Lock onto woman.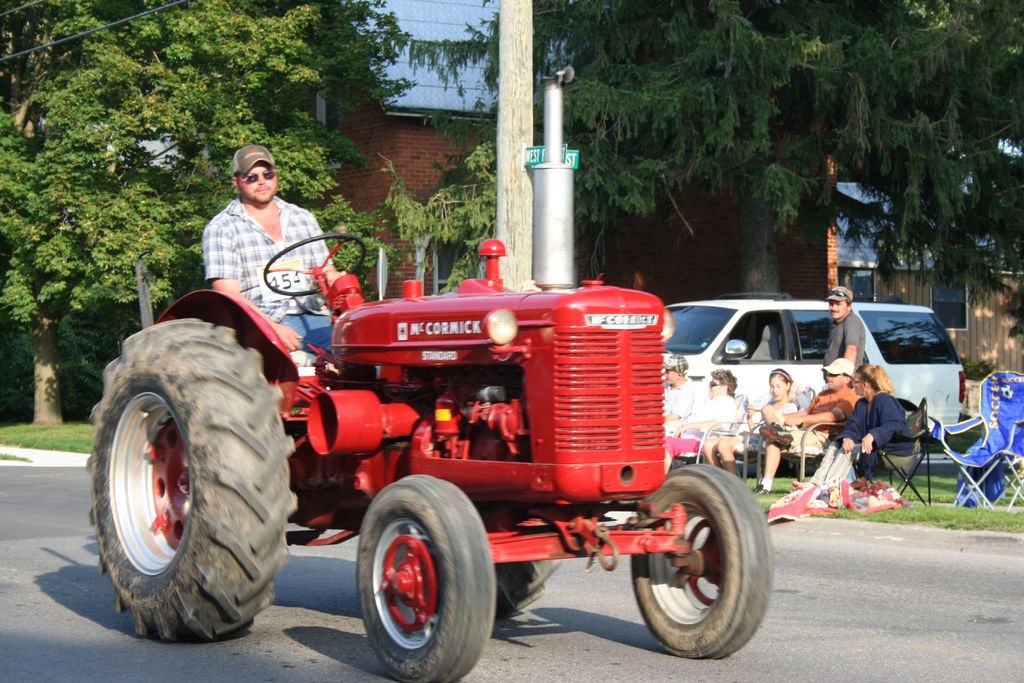
Locked: x1=761, y1=366, x2=803, y2=495.
